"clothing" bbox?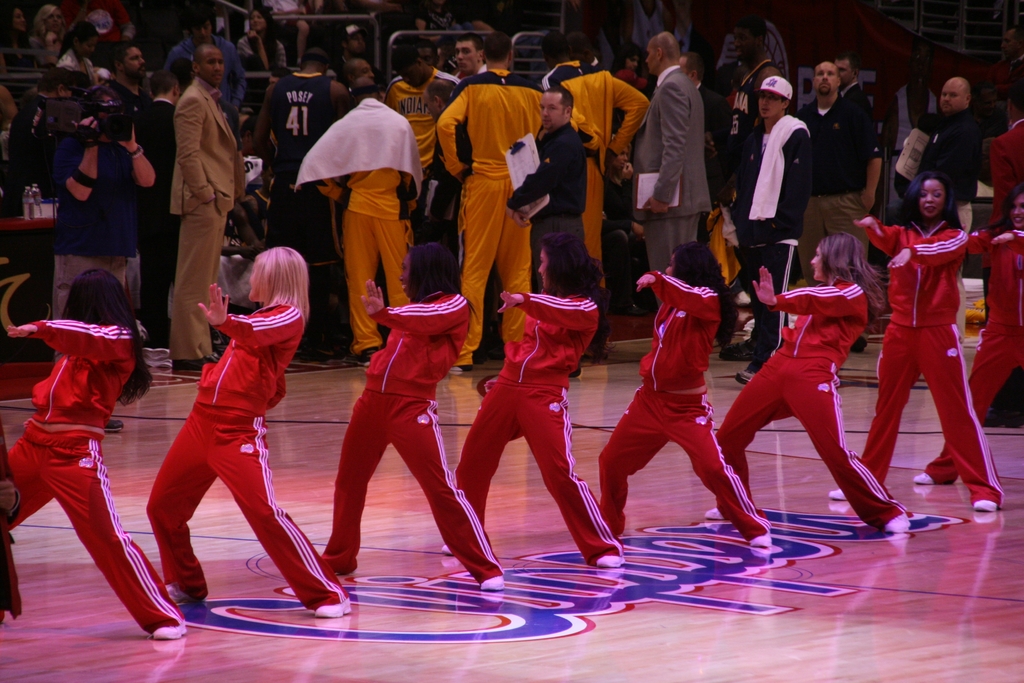
<region>168, 73, 245, 399</region>
